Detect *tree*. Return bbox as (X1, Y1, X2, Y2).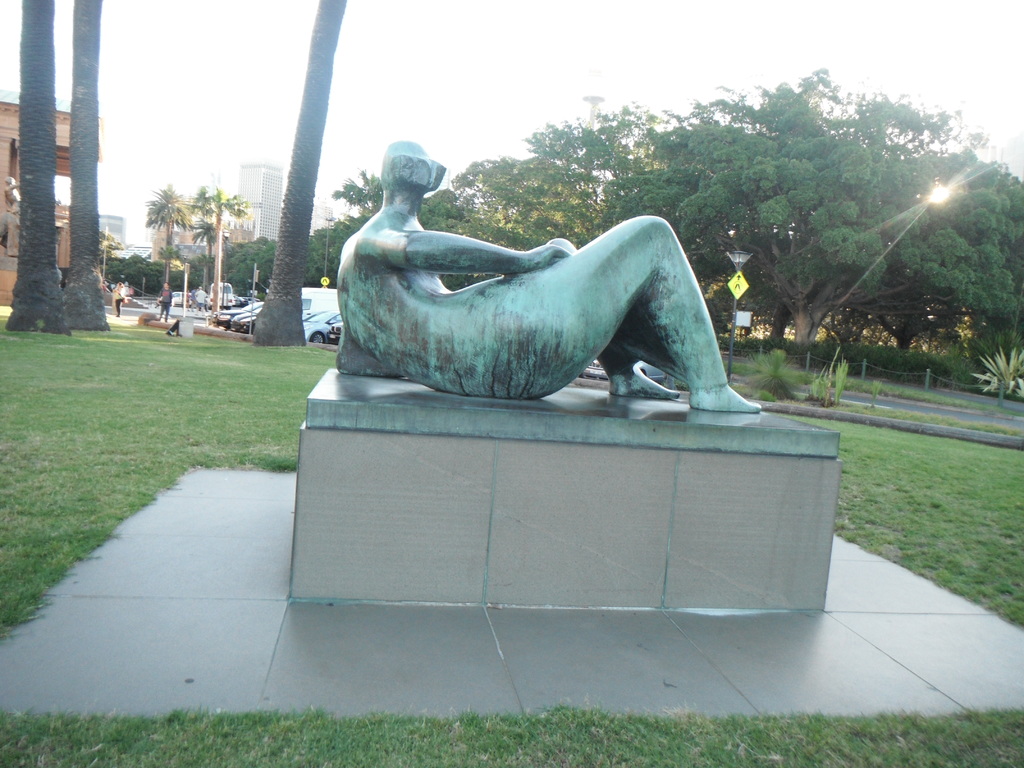
(184, 215, 234, 296).
